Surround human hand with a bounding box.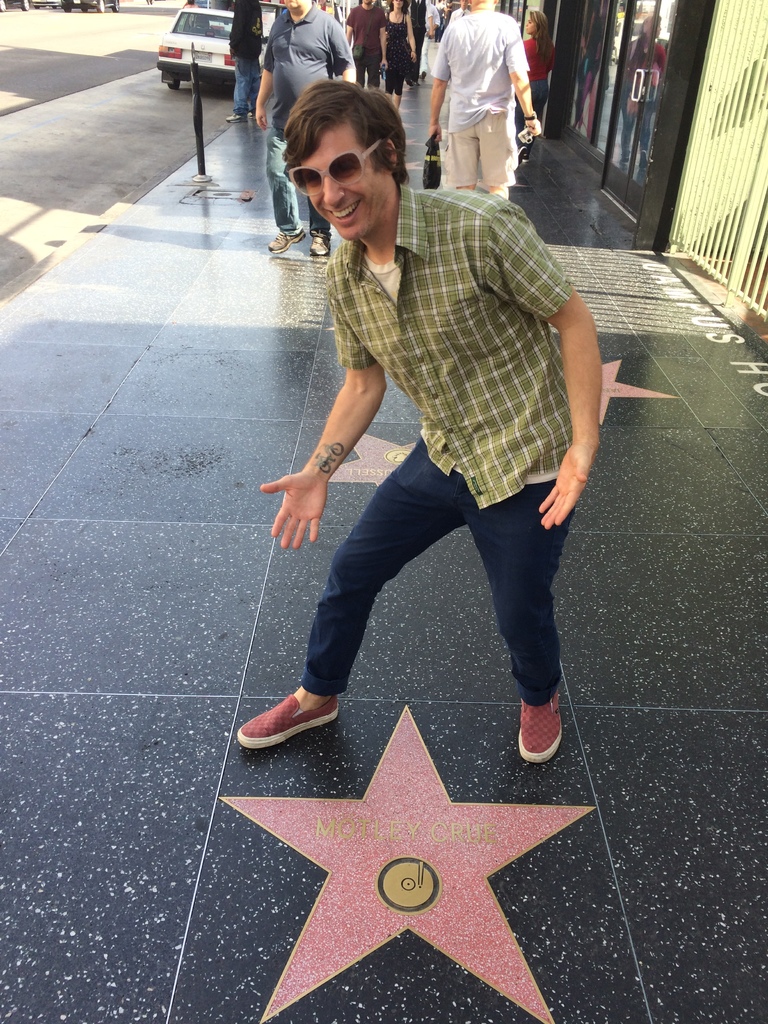
bbox=[253, 106, 269, 132].
